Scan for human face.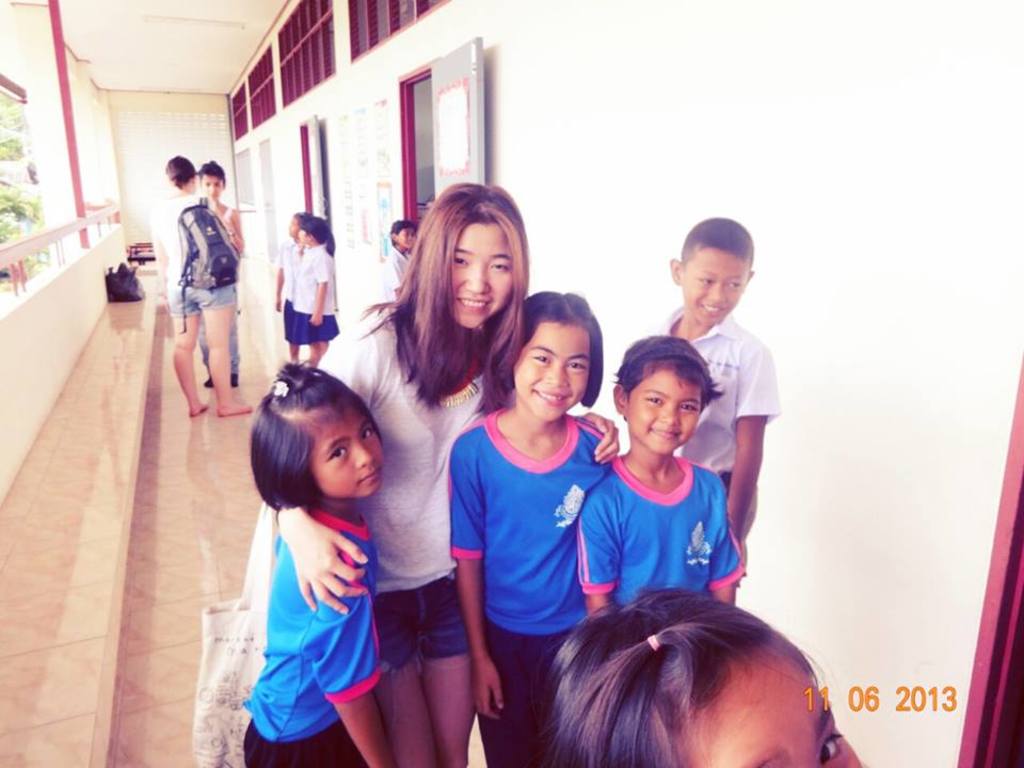
Scan result: [x1=320, y1=421, x2=380, y2=493].
